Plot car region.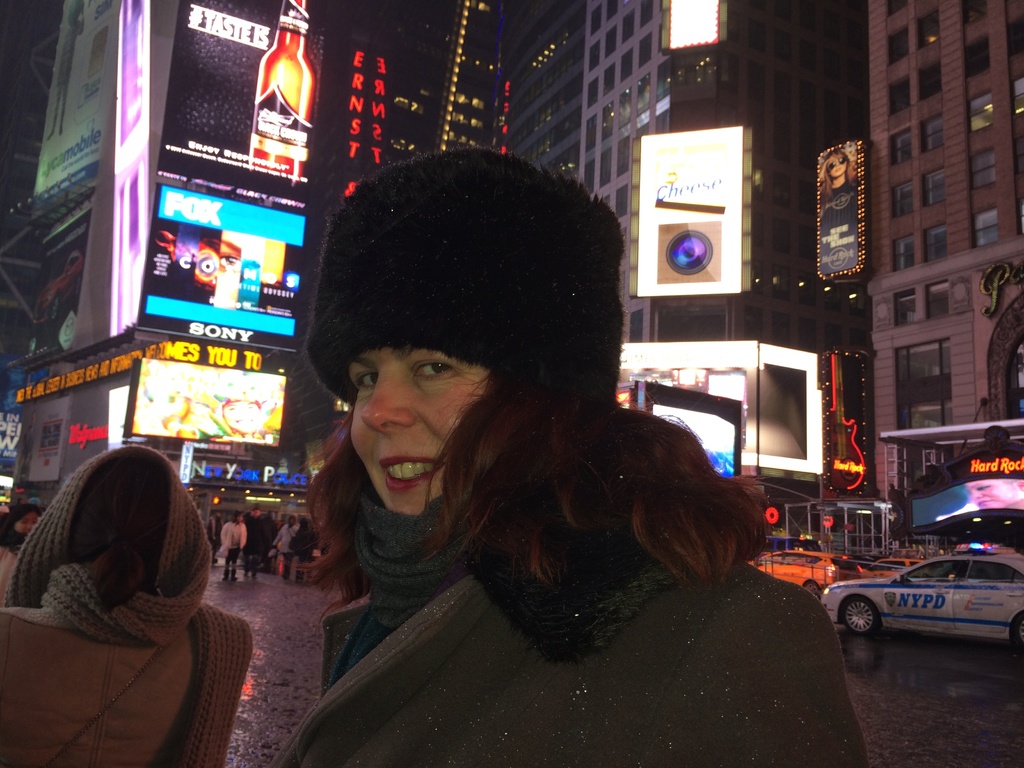
Plotted at <bbox>865, 554, 925, 573</bbox>.
